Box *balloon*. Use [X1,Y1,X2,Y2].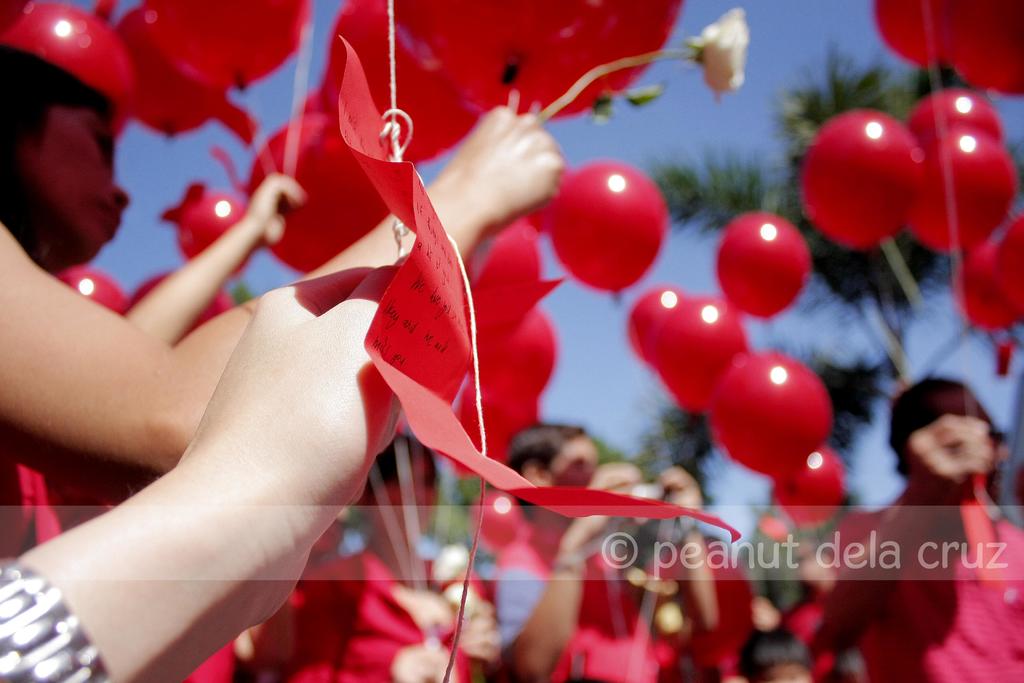
[909,92,1004,149].
